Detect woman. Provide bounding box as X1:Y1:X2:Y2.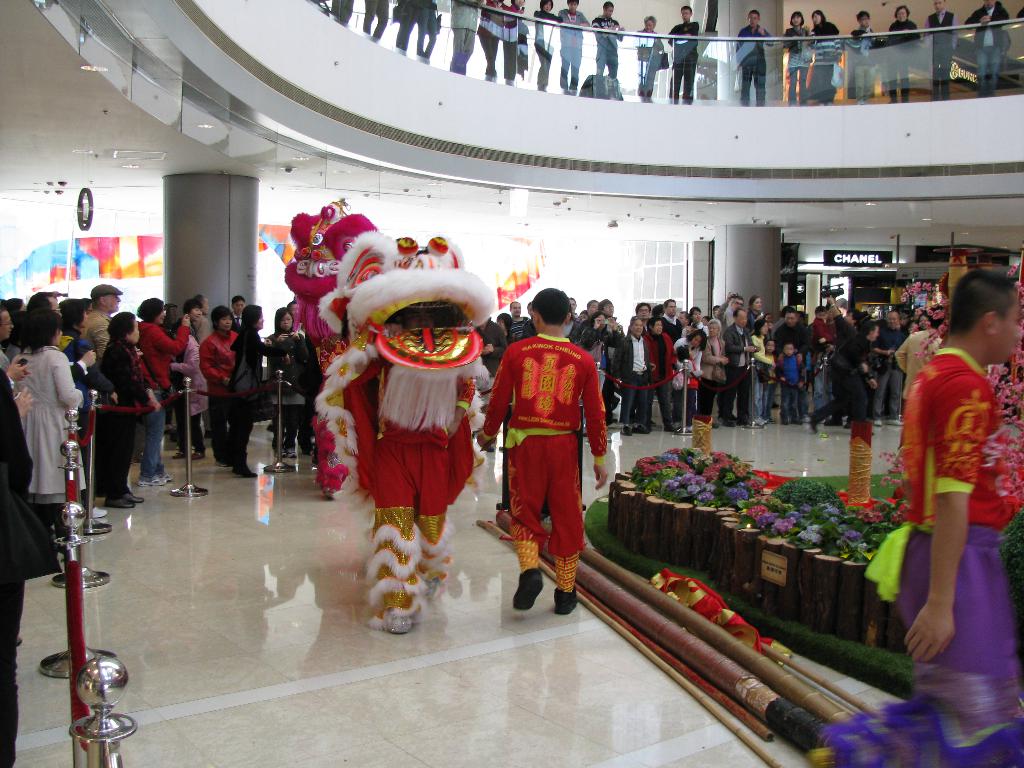
752:320:773:428.
